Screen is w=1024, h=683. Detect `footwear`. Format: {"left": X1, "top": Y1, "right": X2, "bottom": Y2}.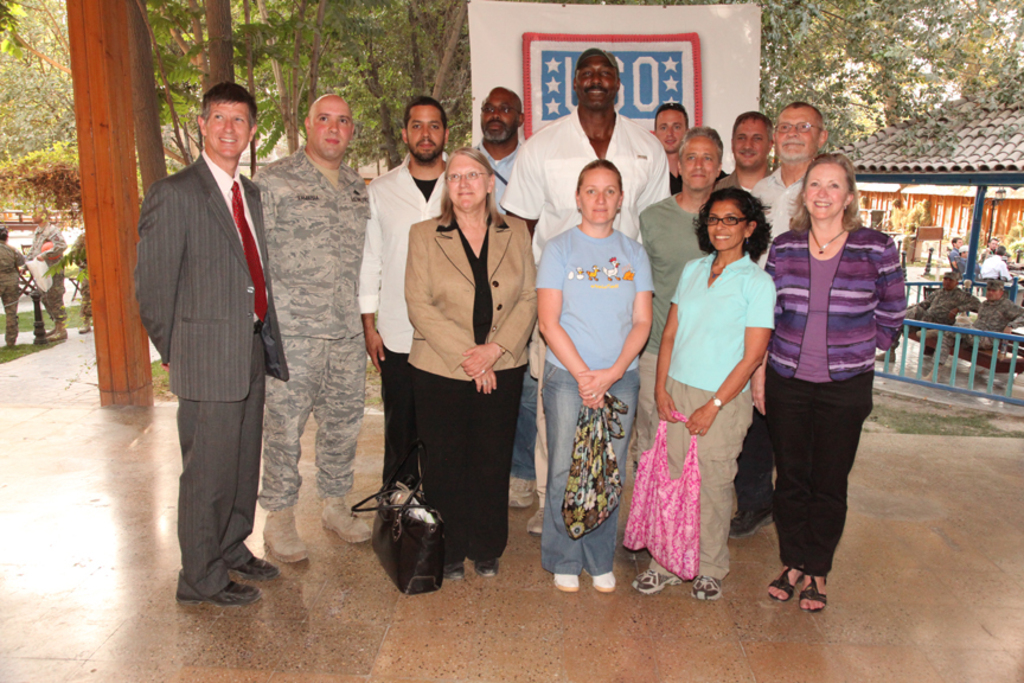
{"left": 926, "top": 369, "right": 937, "bottom": 378}.
